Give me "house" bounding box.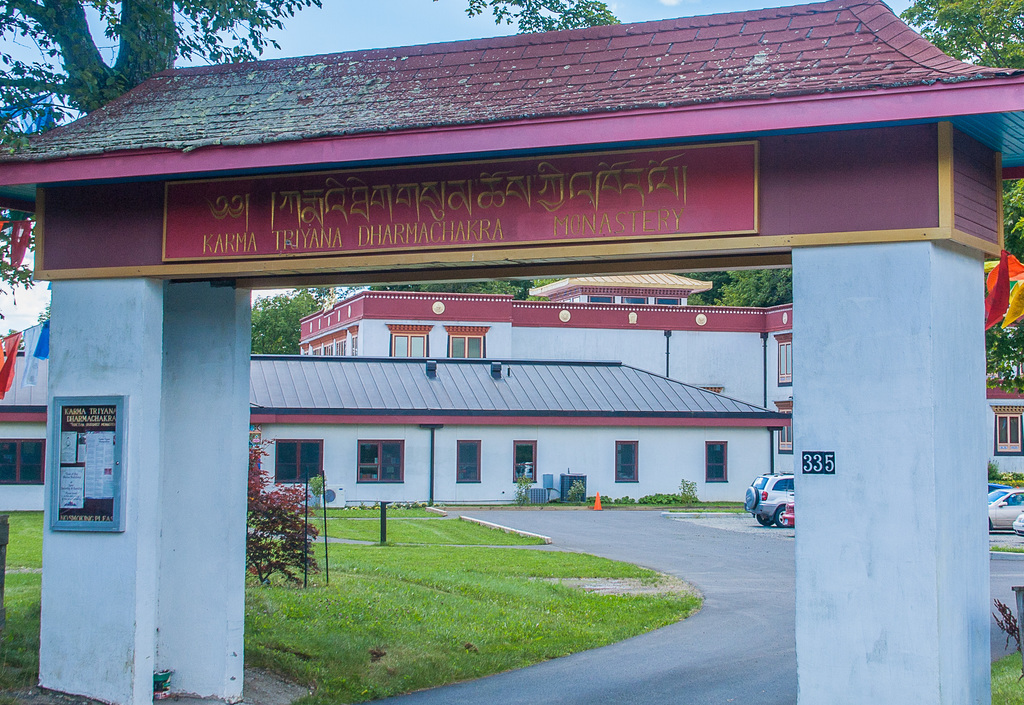
[x1=988, y1=260, x2=1023, y2=495].
